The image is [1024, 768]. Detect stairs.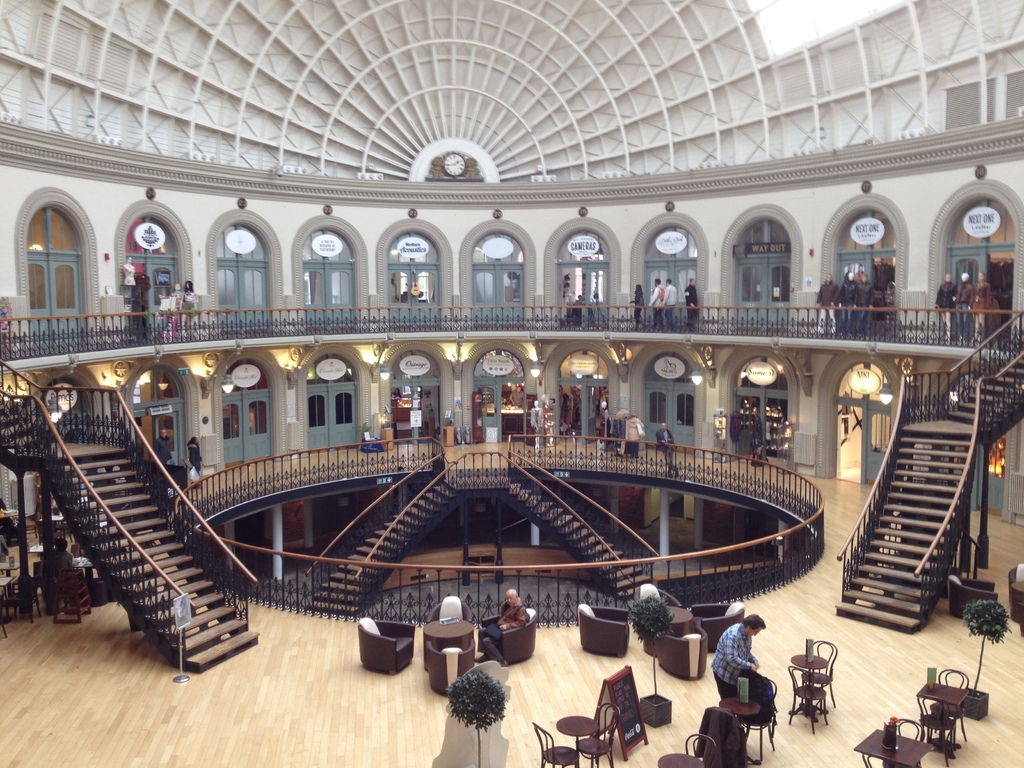
Detection: crop(0, 396, 59, 458).
